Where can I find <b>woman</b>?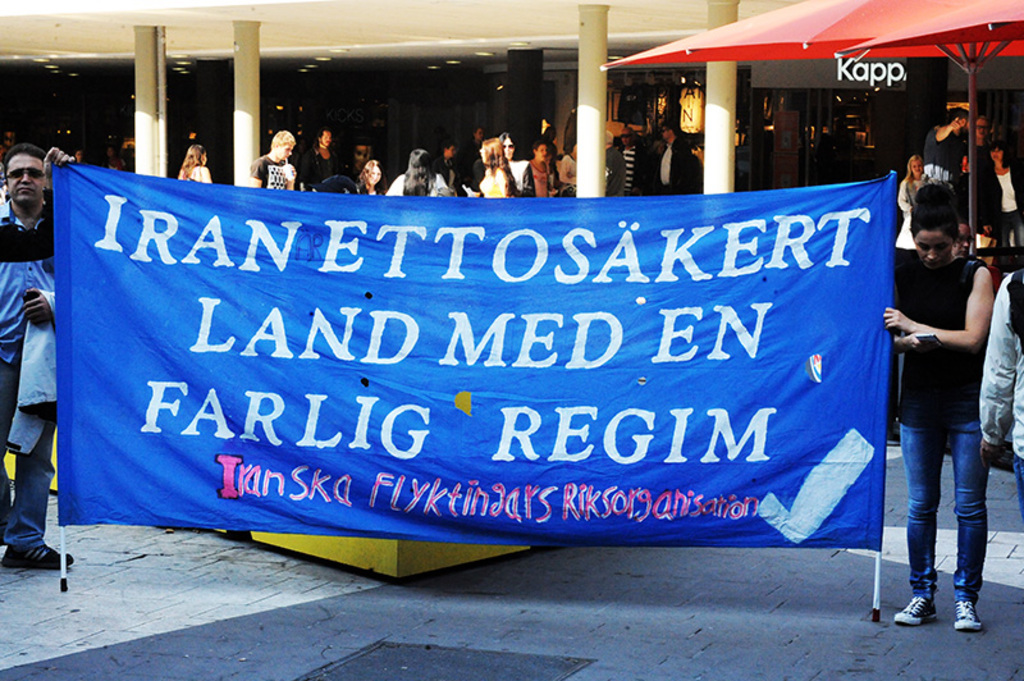
You can find it at 356,154,384,195.
